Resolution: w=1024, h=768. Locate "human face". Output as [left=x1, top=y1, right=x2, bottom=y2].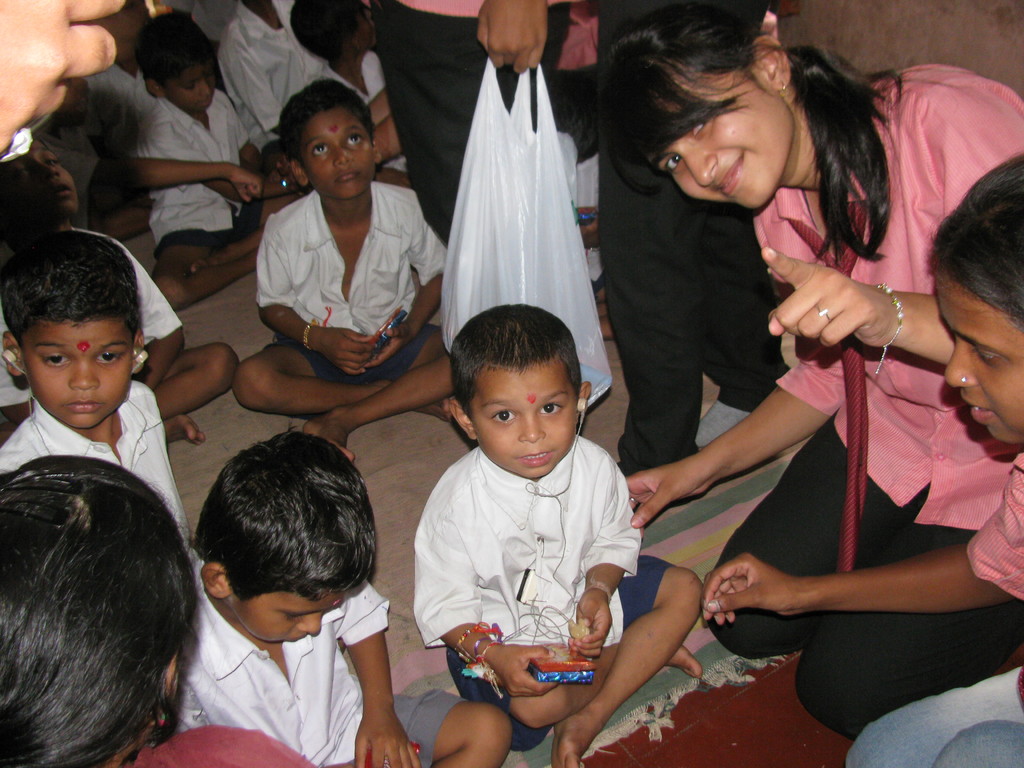
[left=3, top=140, right=76, bottom=214].
